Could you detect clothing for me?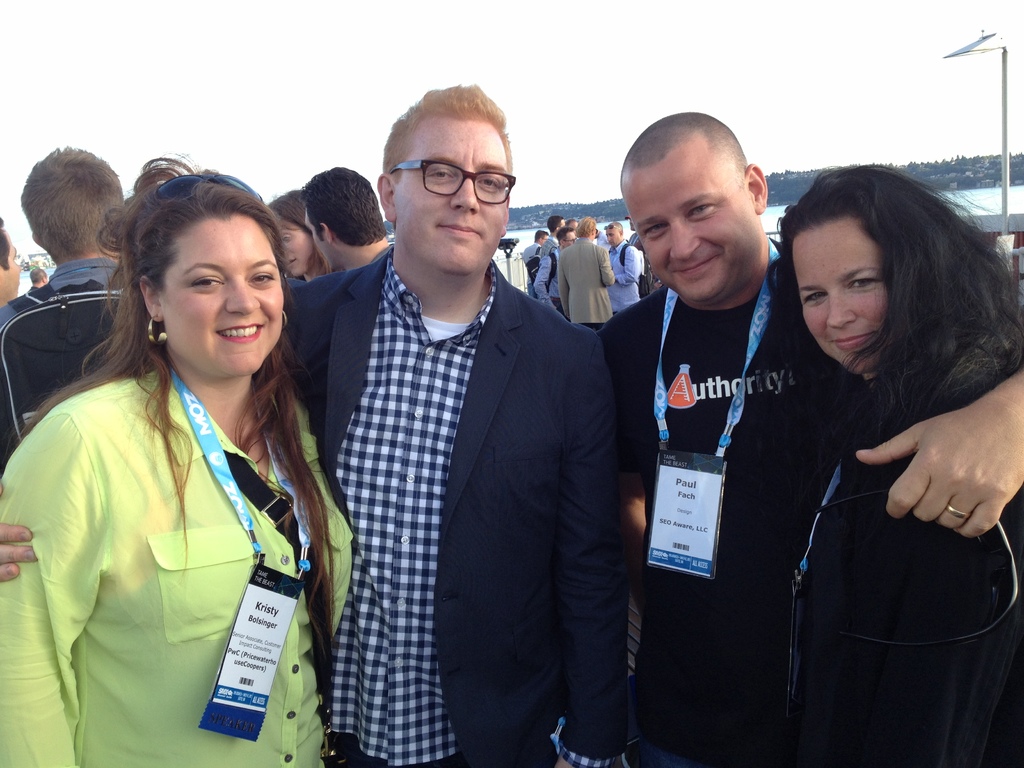
Detection result: detection(785, 368, 1017, 767).
